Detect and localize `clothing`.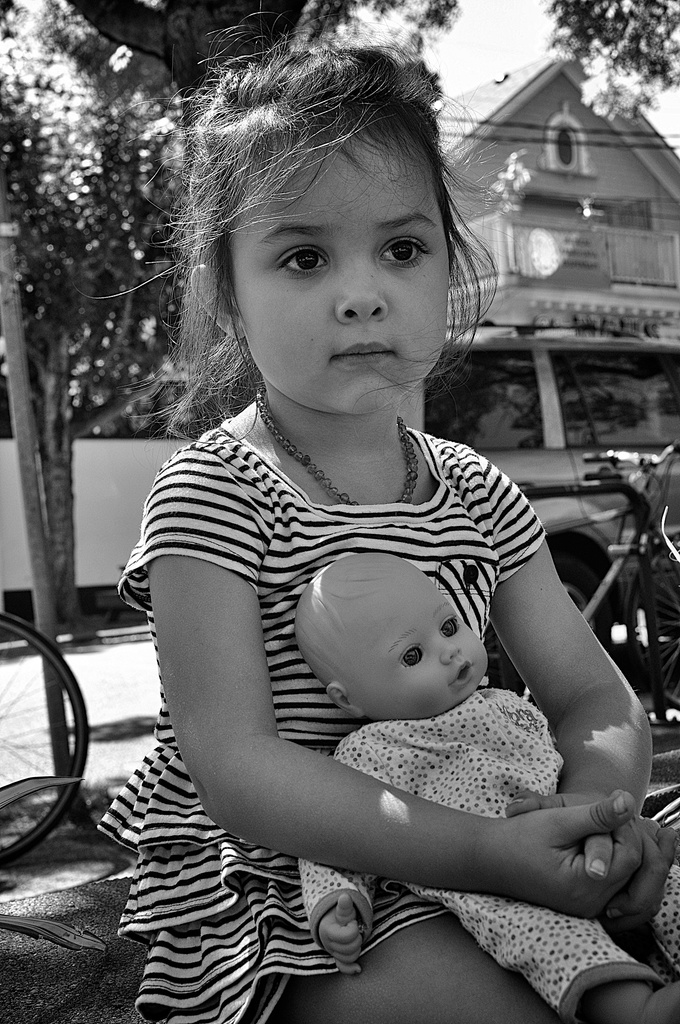
Localized at (x1=127, y1=363, x2=637, y2=973).
